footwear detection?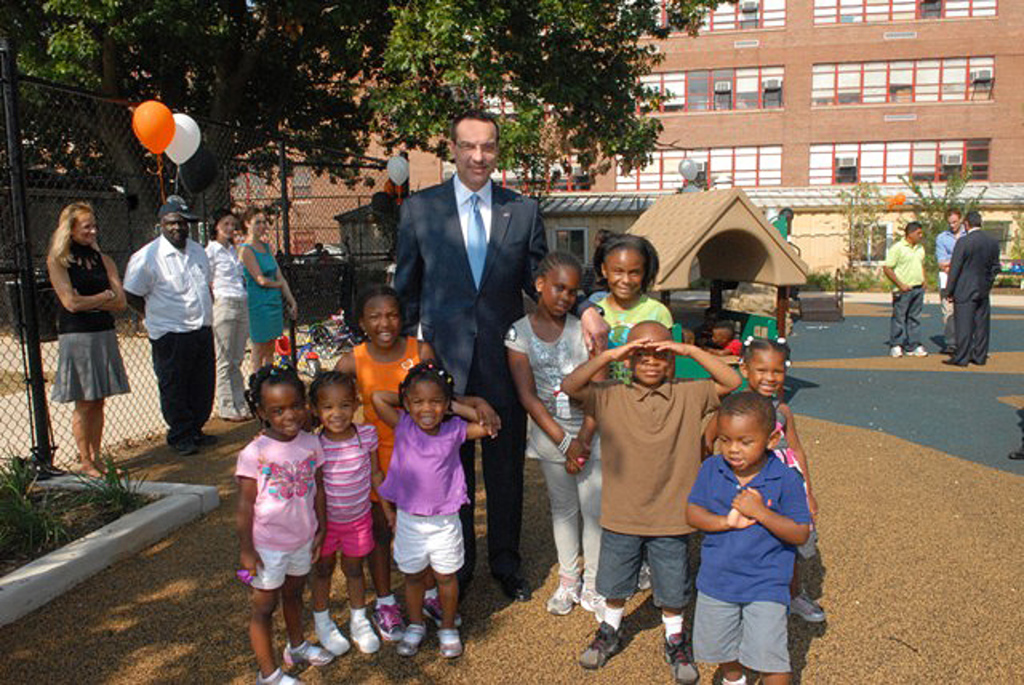
[x1=1010, y1=447, x2=1022, y2=461]
